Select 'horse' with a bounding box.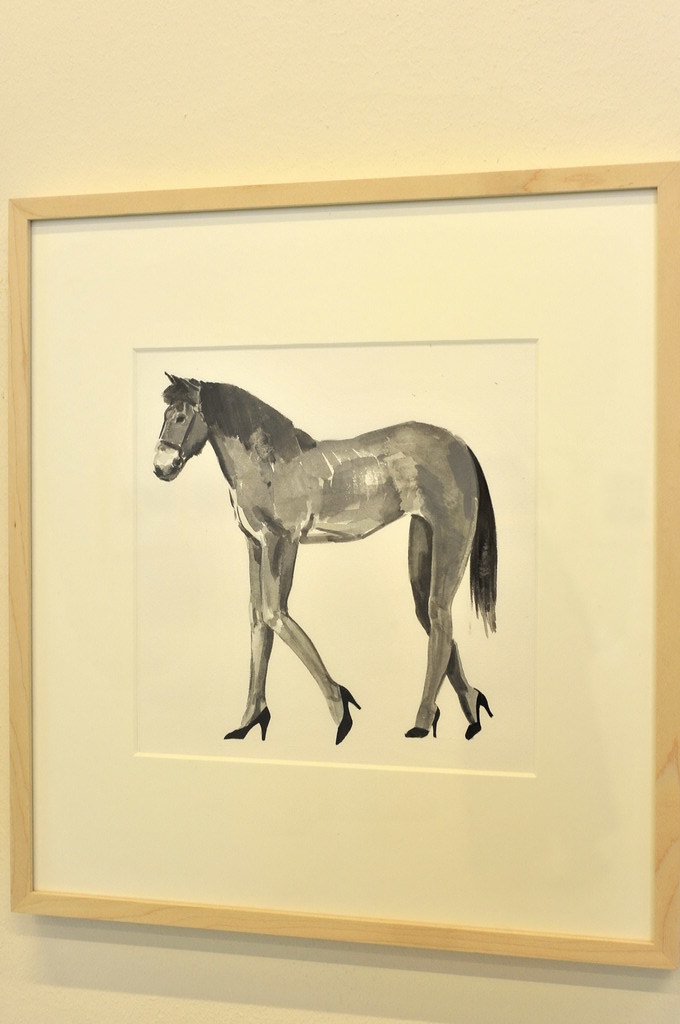
146, 363, 499, 742.
